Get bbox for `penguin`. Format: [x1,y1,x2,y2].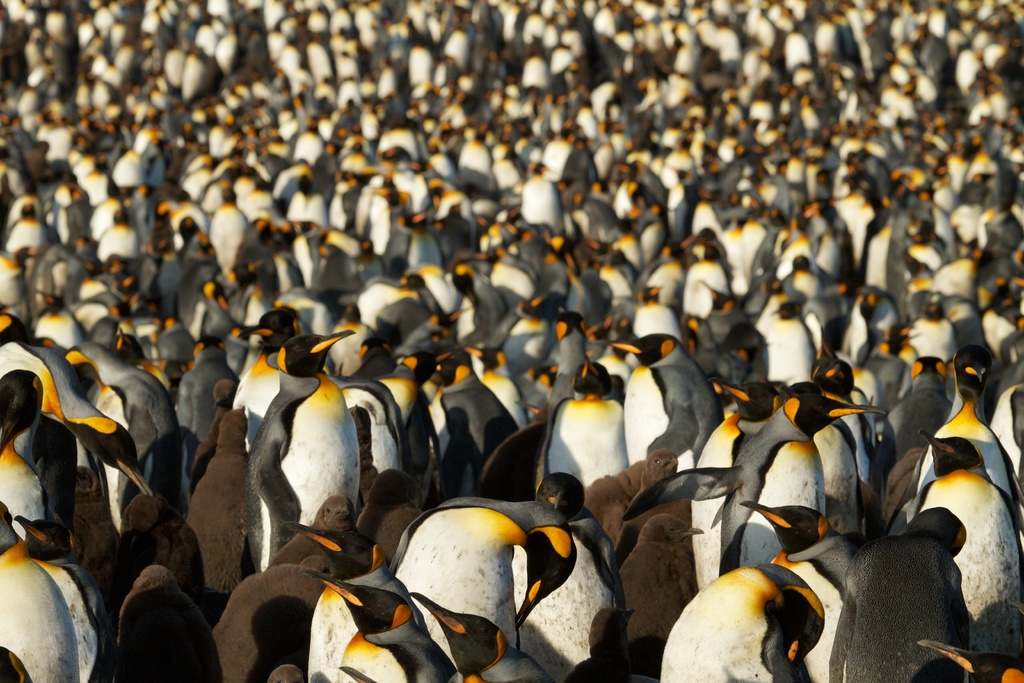
[12,512,102,682].
